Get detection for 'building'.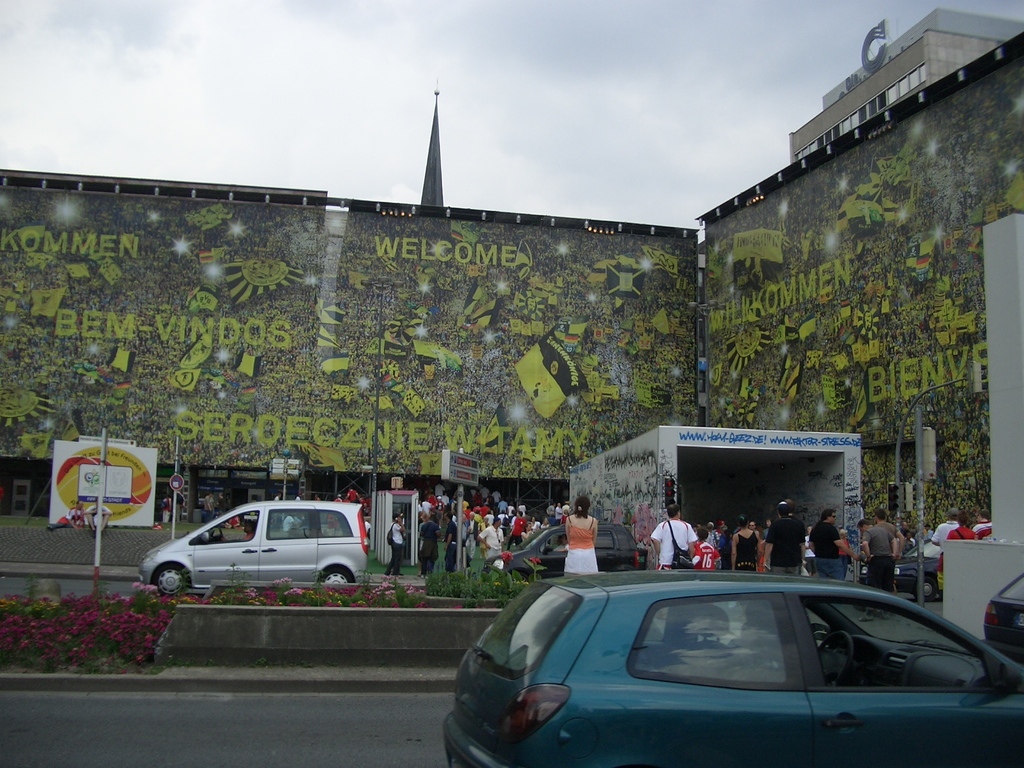
Detection: locate(0, 32, 1023, 544).
